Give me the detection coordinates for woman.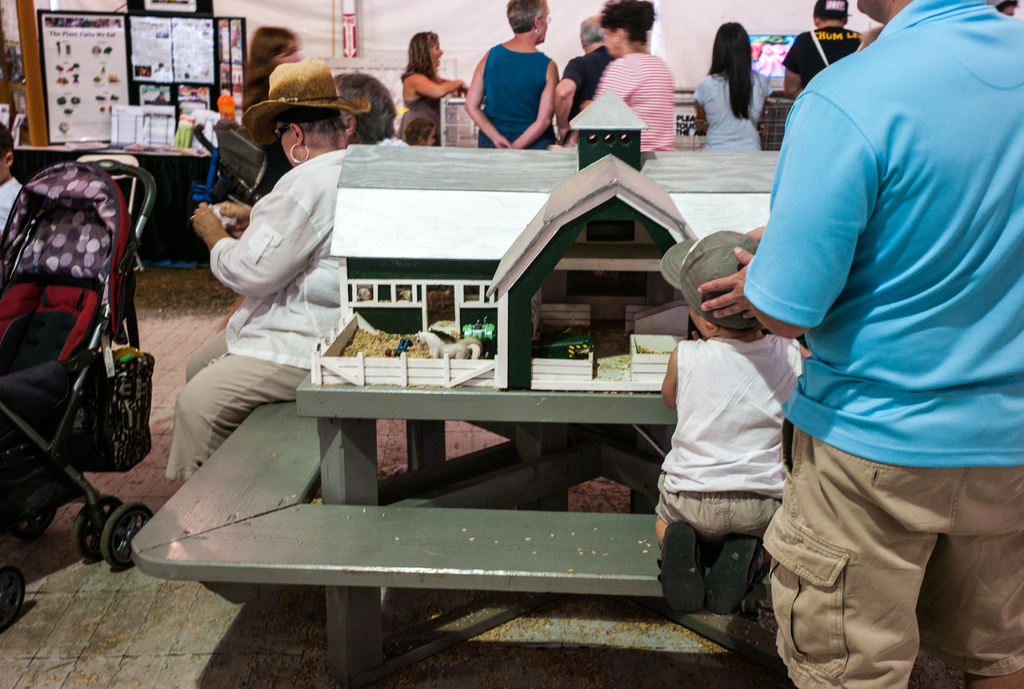
Rect(166, 67, 368, 485).
